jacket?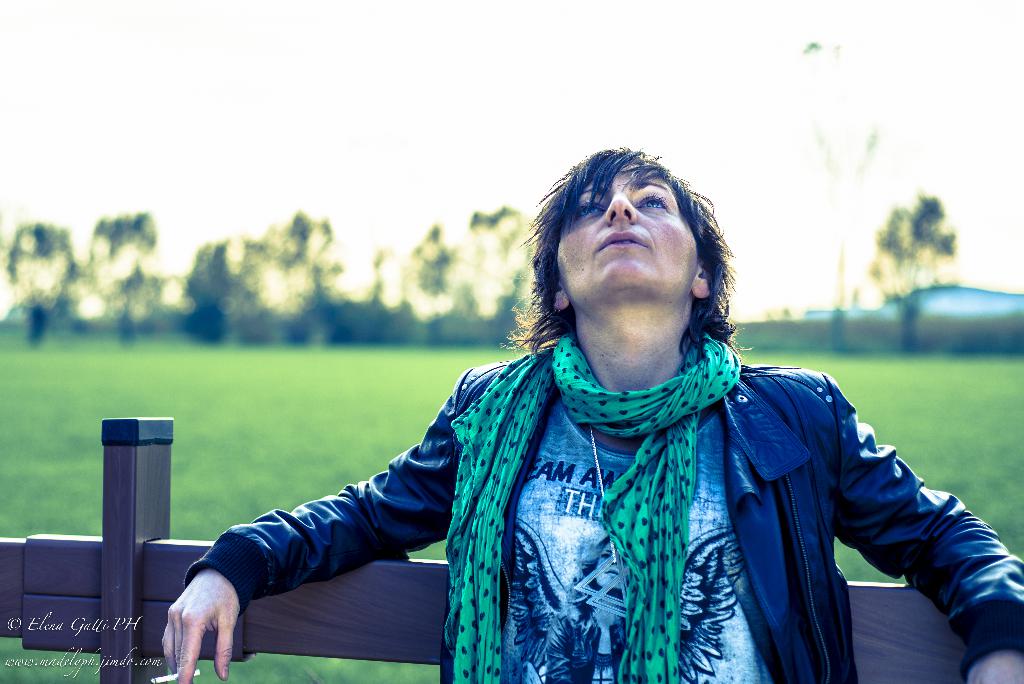
detection(182, 208, 948, 683)
